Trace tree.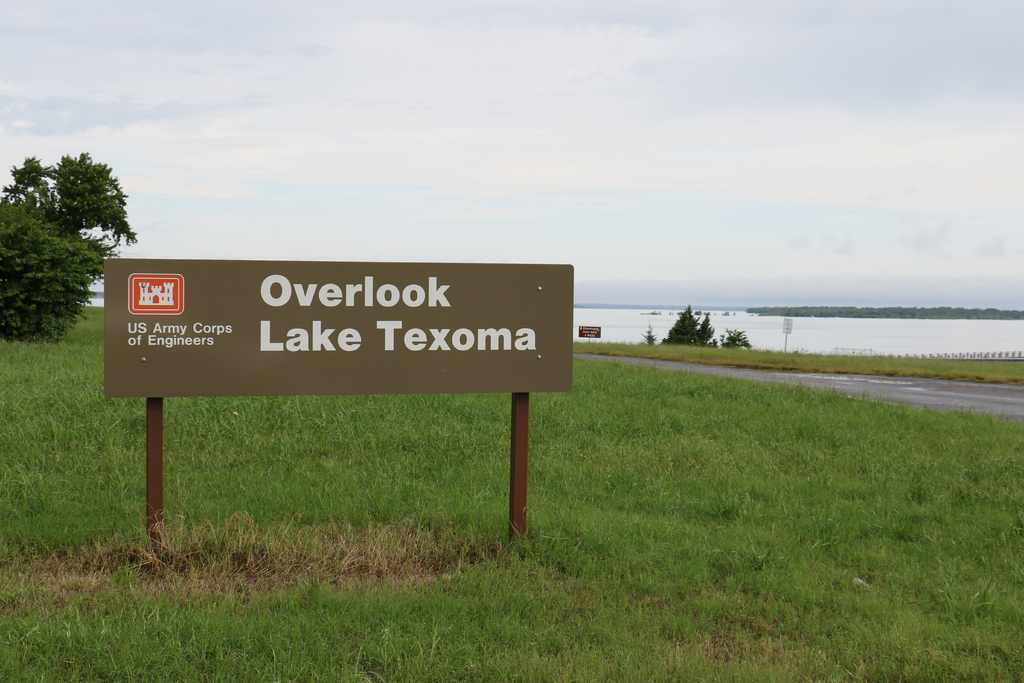
Traced to pyautogui.locateOnScreen(700, 311, 719, 343).
